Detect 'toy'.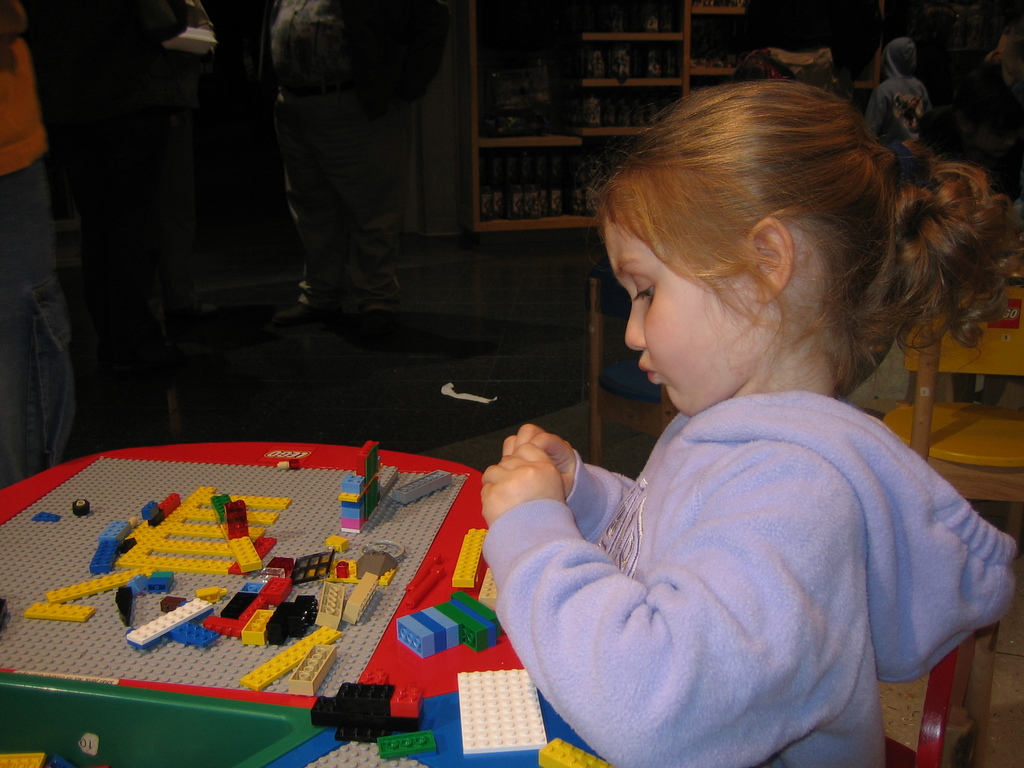
Detected at rect(543, 740, 607, 767).
